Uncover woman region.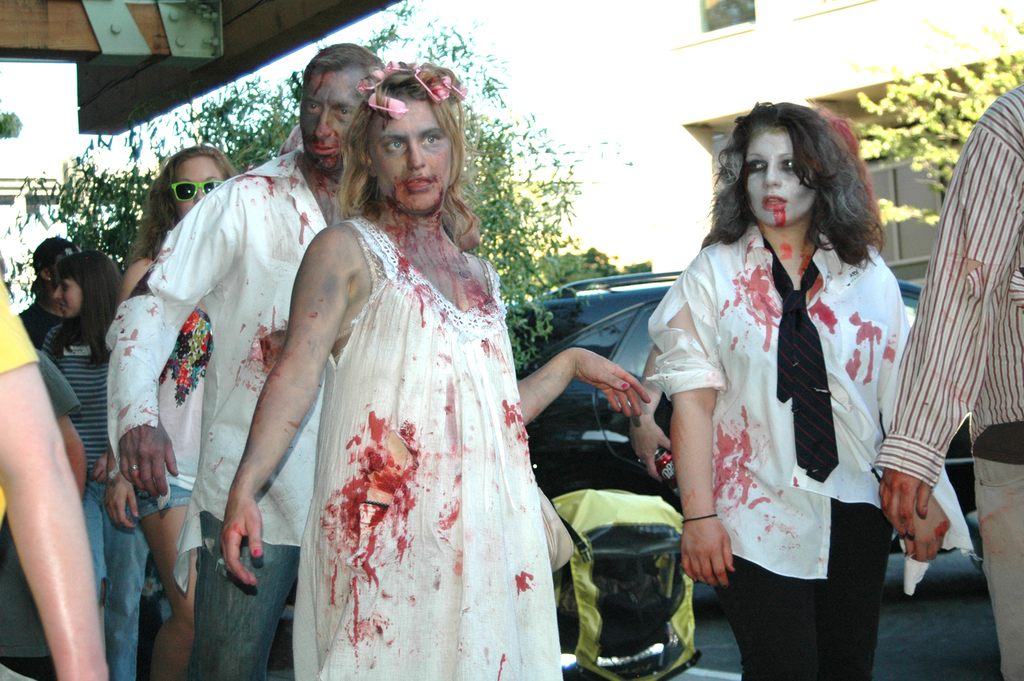
Uncovered: detection(110, 147, 243, 680).
